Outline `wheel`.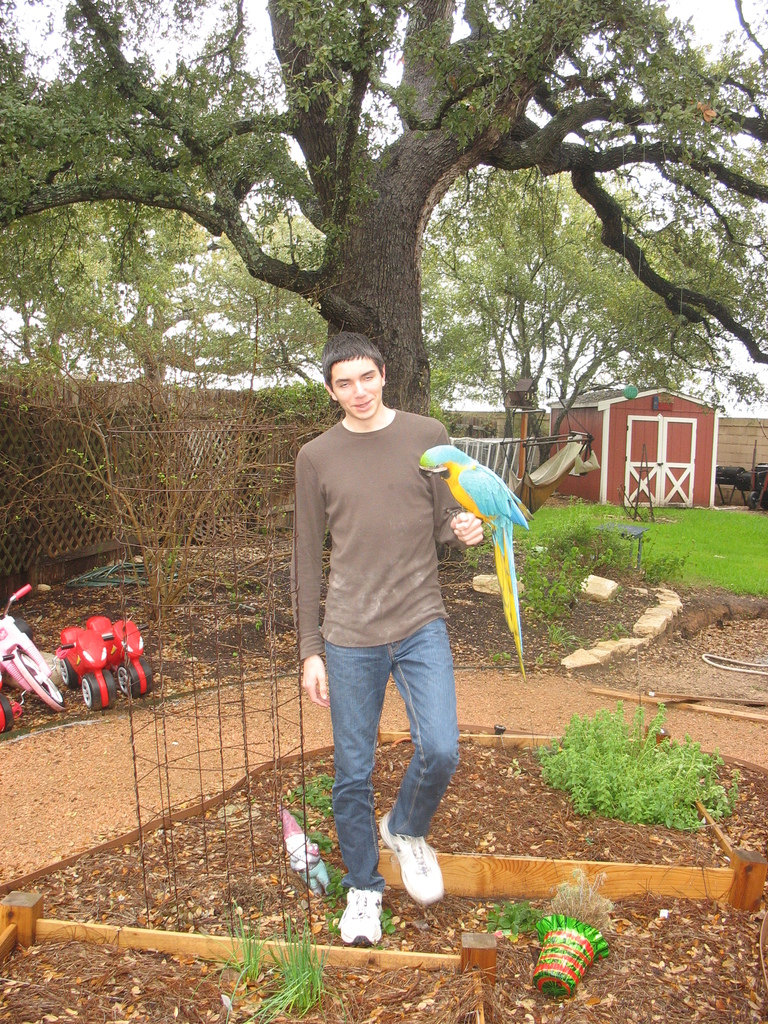
Outline: {"left": 83, "top": 671, "right": 114, "bottom": 710}.
